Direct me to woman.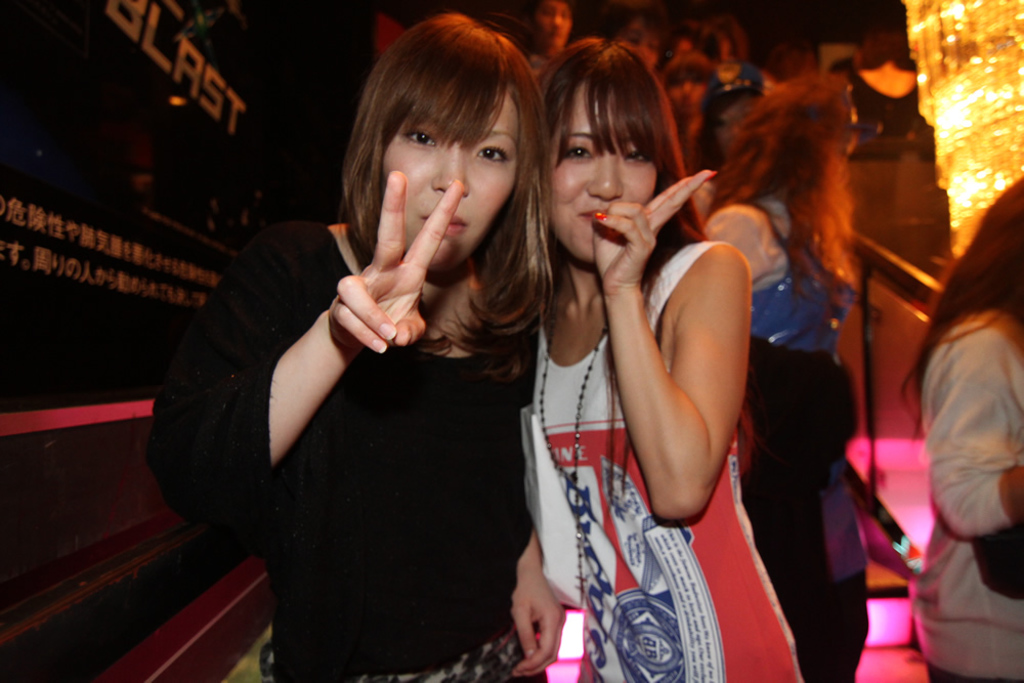
Direction: BBox(706, 77, 878, 682).
